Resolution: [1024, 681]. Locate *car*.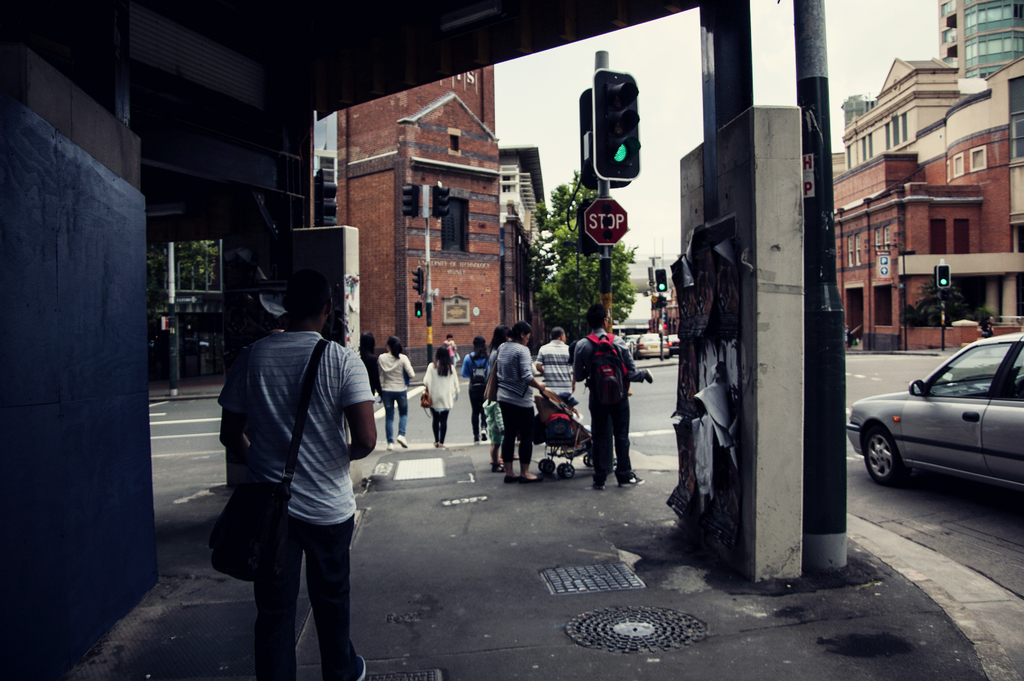
[x1=666, y1=333, x2=681, y2=357].
